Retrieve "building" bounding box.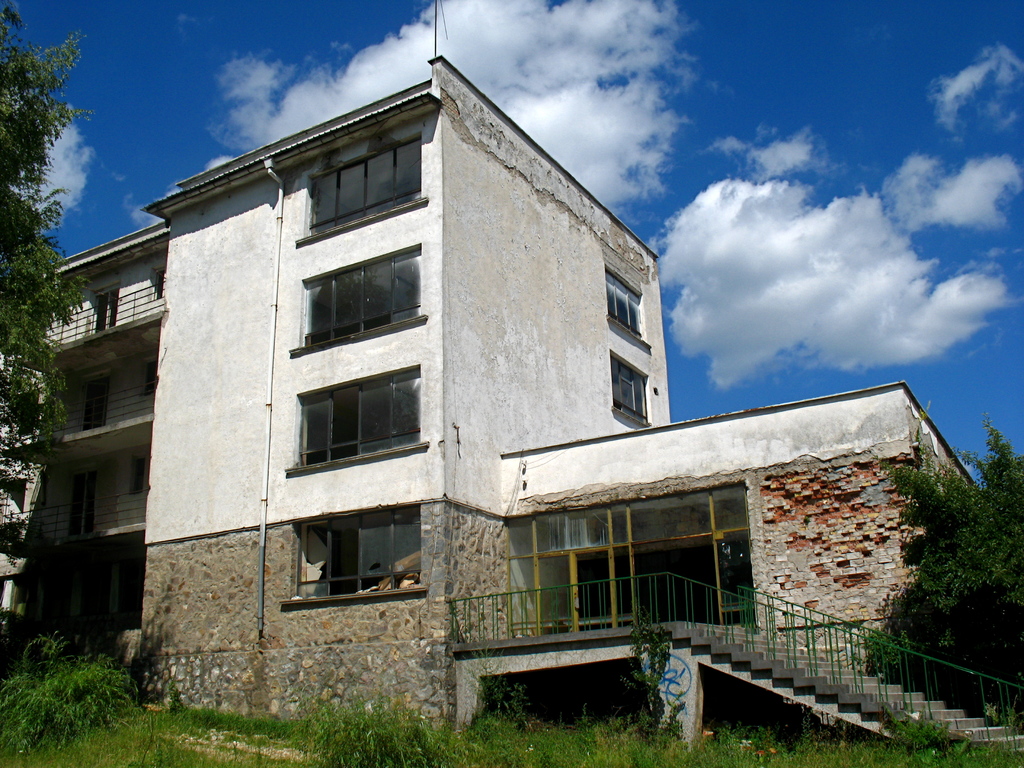
Bounding box: [left=1, top=53, right=983, bottom=755].
